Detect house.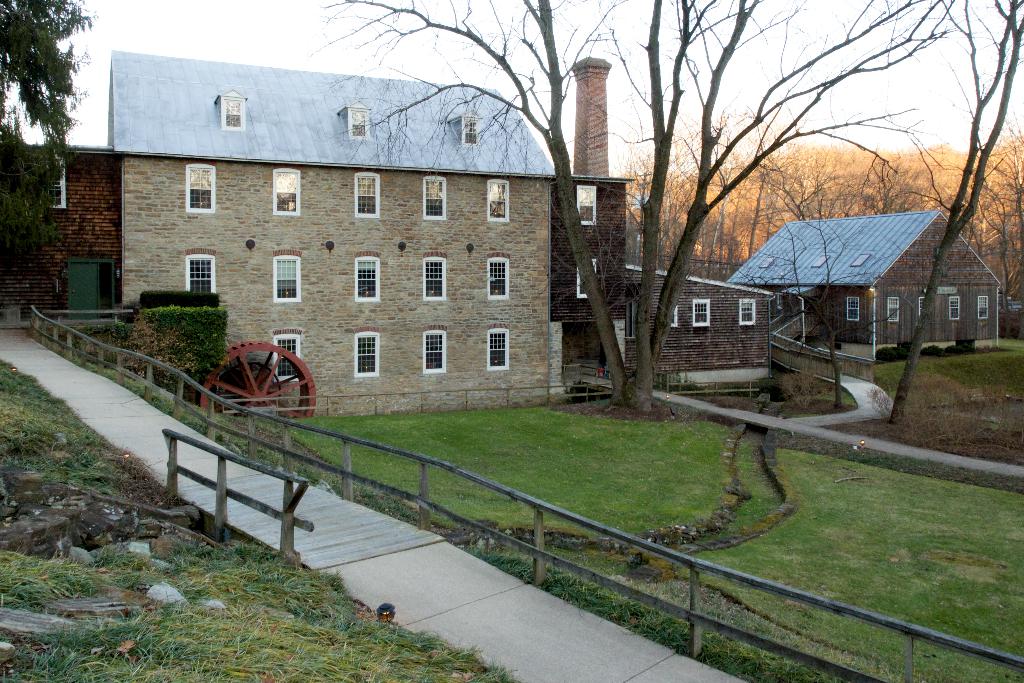
Detected at x1=102, y1=49, x2=560, y2=422.
